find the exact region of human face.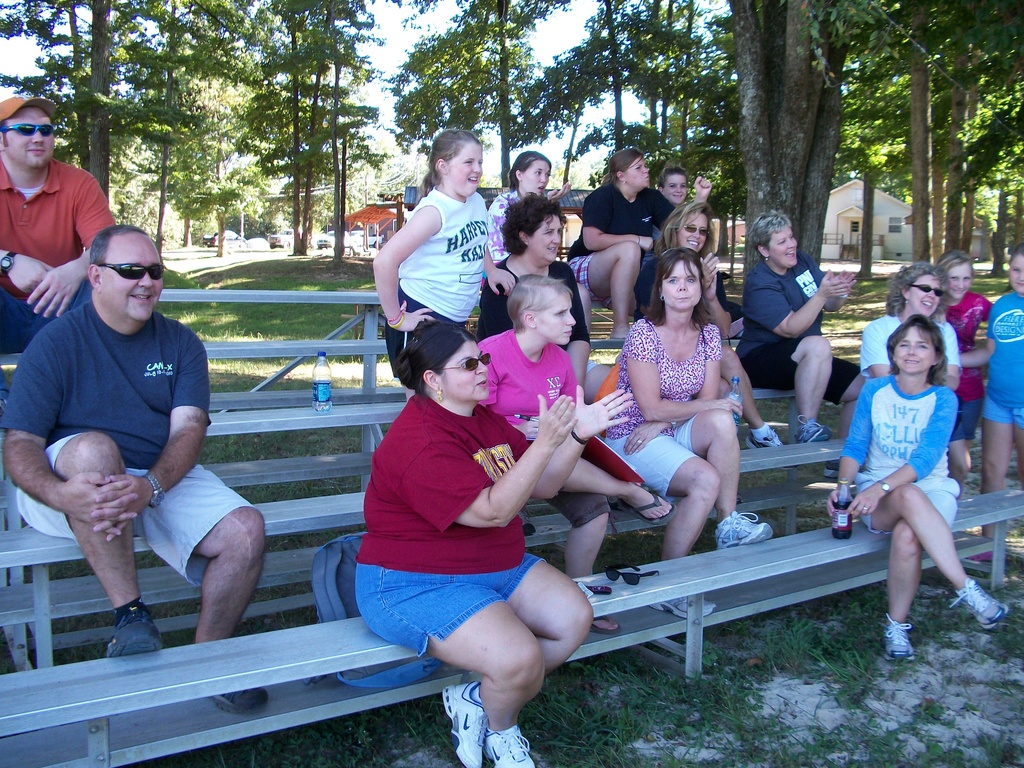
Exact region: (x1=666, y1=173, x2=693, y2=204).
